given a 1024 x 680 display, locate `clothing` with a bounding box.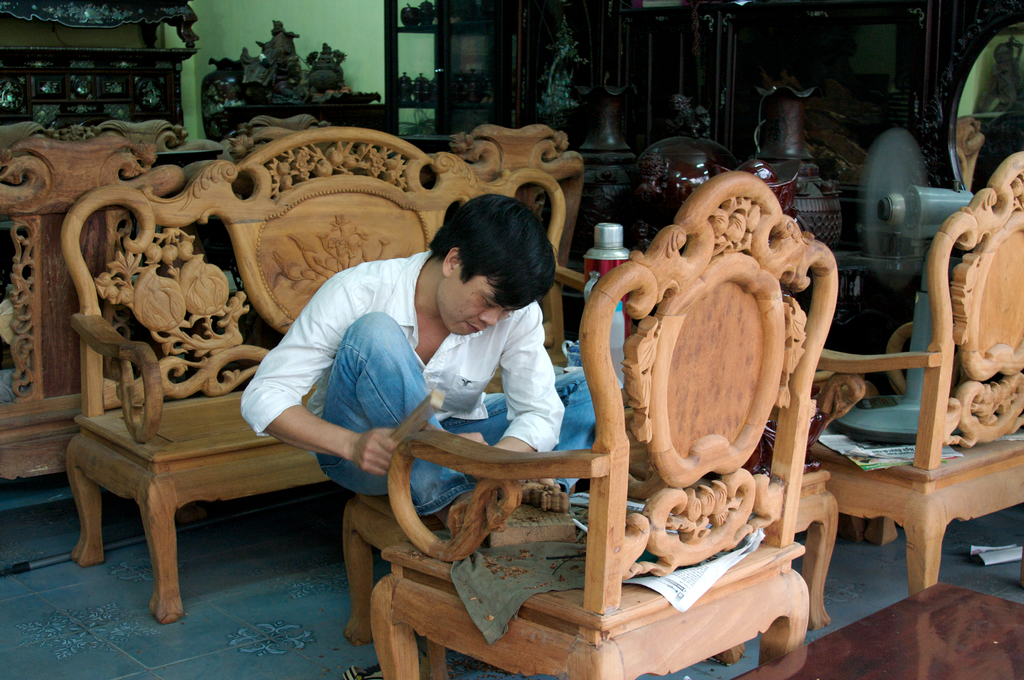
Located: 234 232 620 504.
